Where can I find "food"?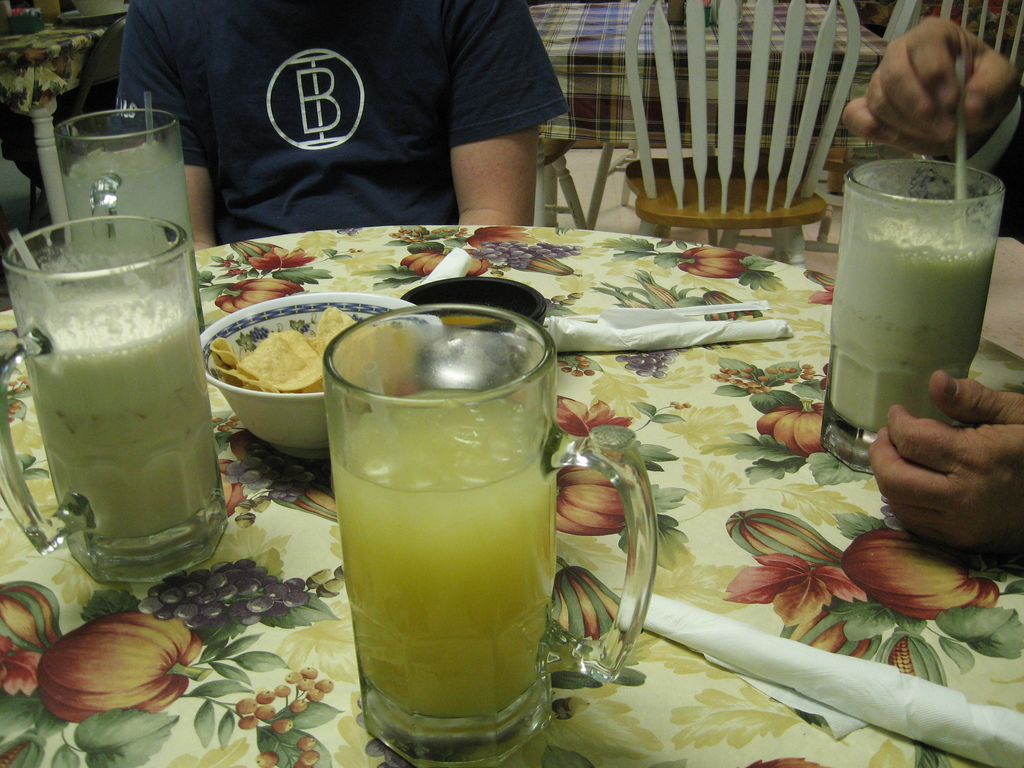
You can find it at BBox(214, 305, 326, 425).
